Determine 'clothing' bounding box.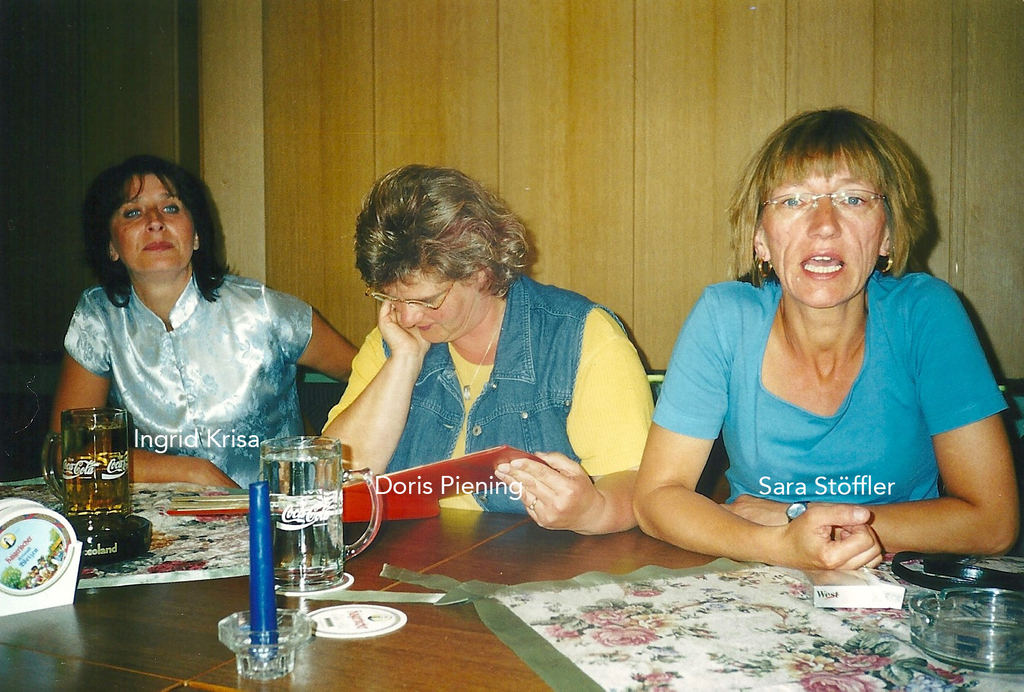
Determined: (60,270,318,485).
